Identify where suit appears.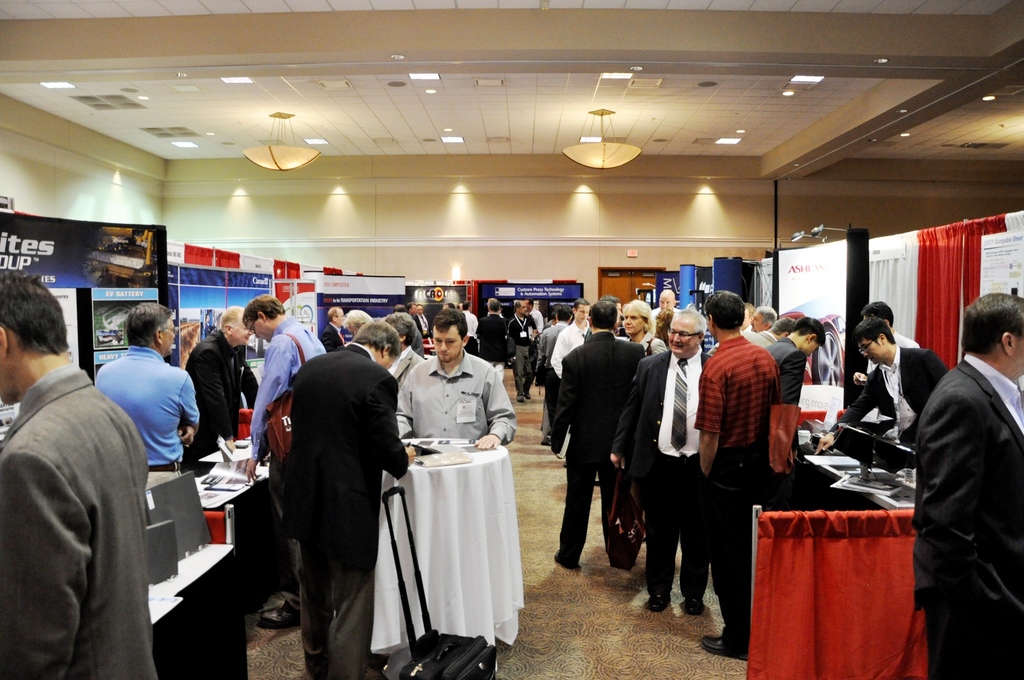
Appears at select_region(276, 339, 415, 679).
